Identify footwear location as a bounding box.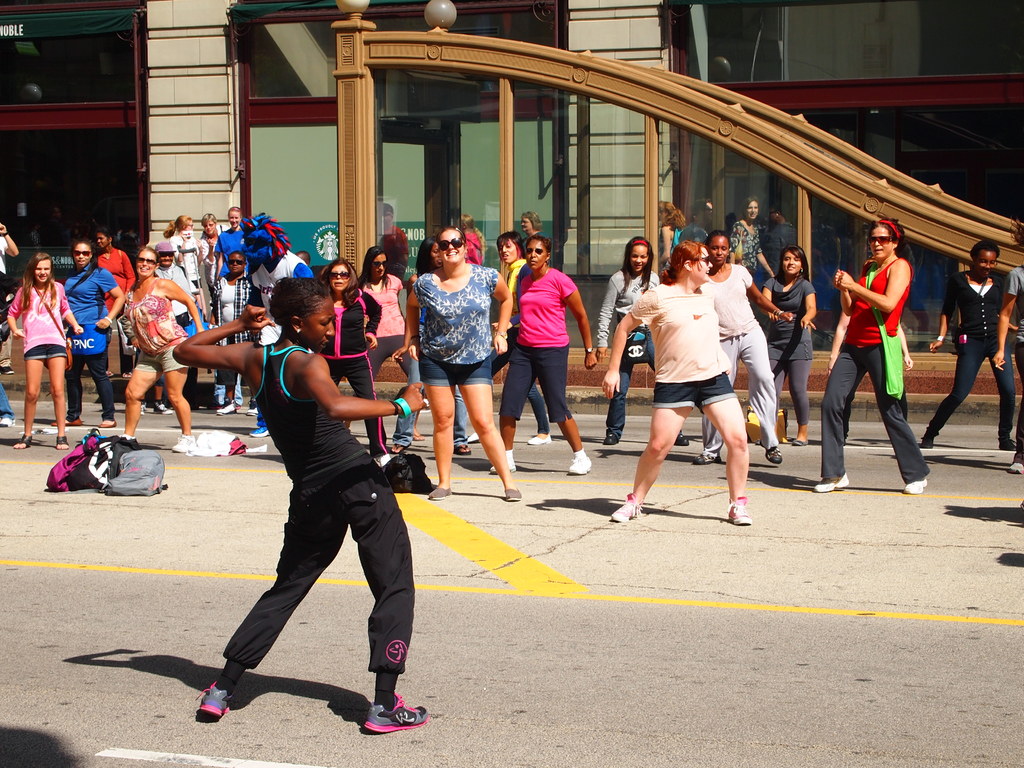
Rect(119, 431, 135, 442).
